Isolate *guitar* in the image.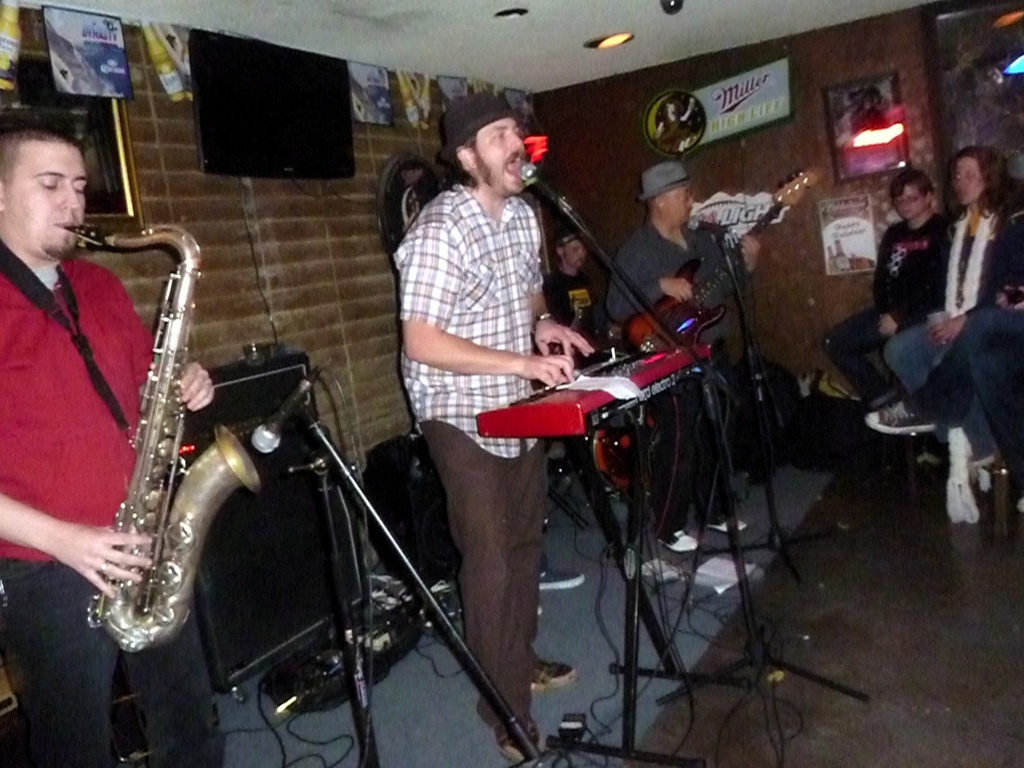
Isolated region: select_region(615, 166, 817, 356).
